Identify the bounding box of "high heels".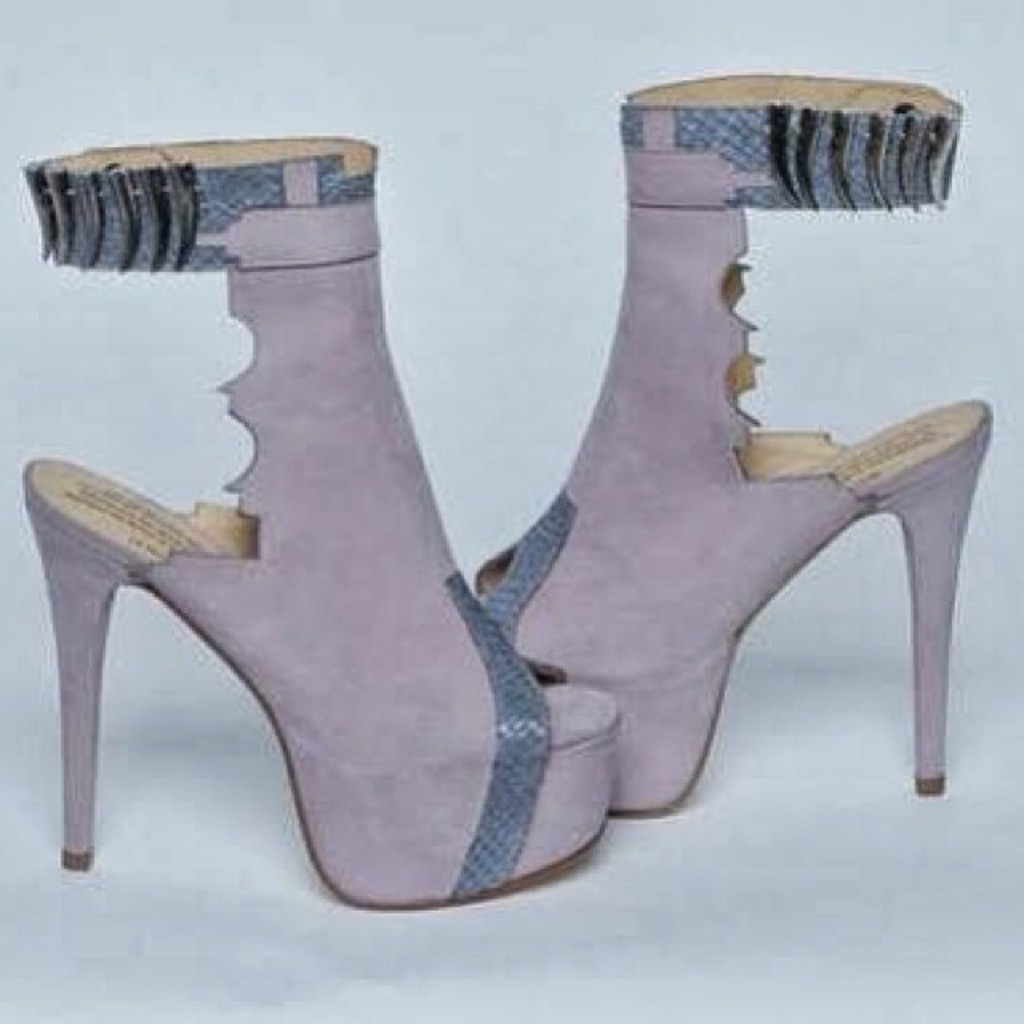
[left=22, top=147, right=614, bottom=920].
